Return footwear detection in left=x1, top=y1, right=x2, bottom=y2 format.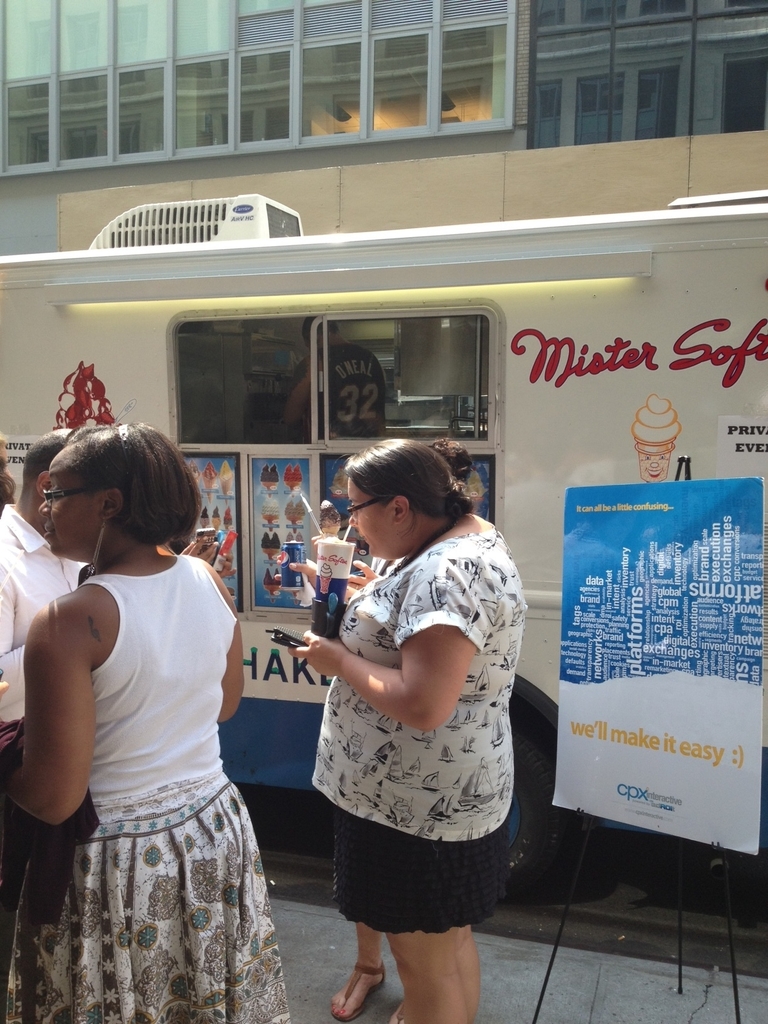
left=331, top=962, right=387, bottom=1021.
